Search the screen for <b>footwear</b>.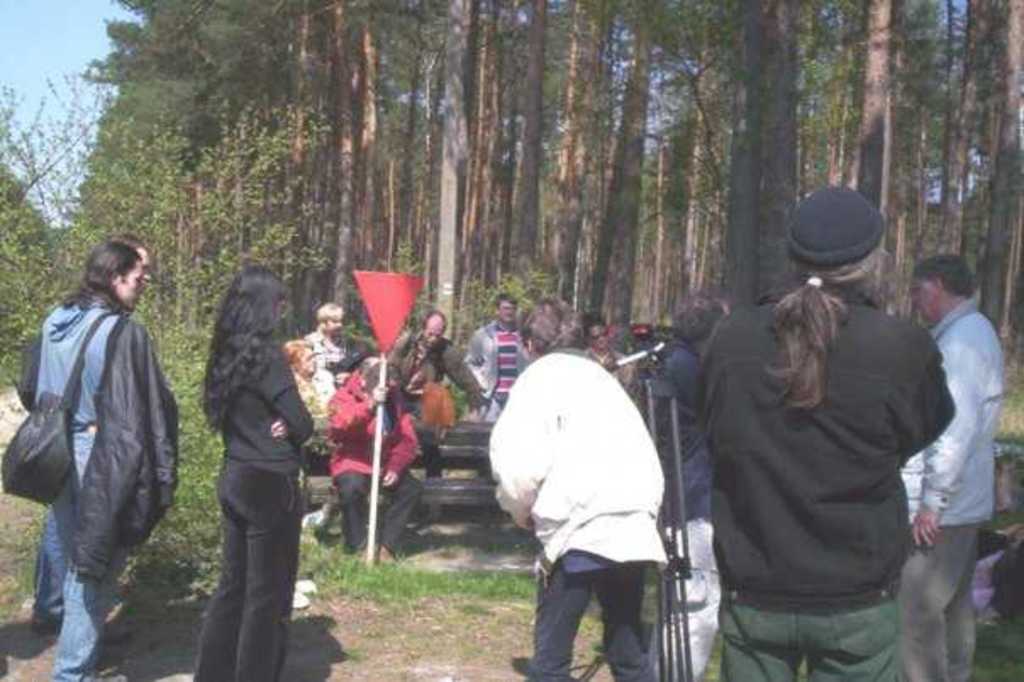
Found at {"x1": 376, "y1": 546, "x2": 395, "y2": 558}.
